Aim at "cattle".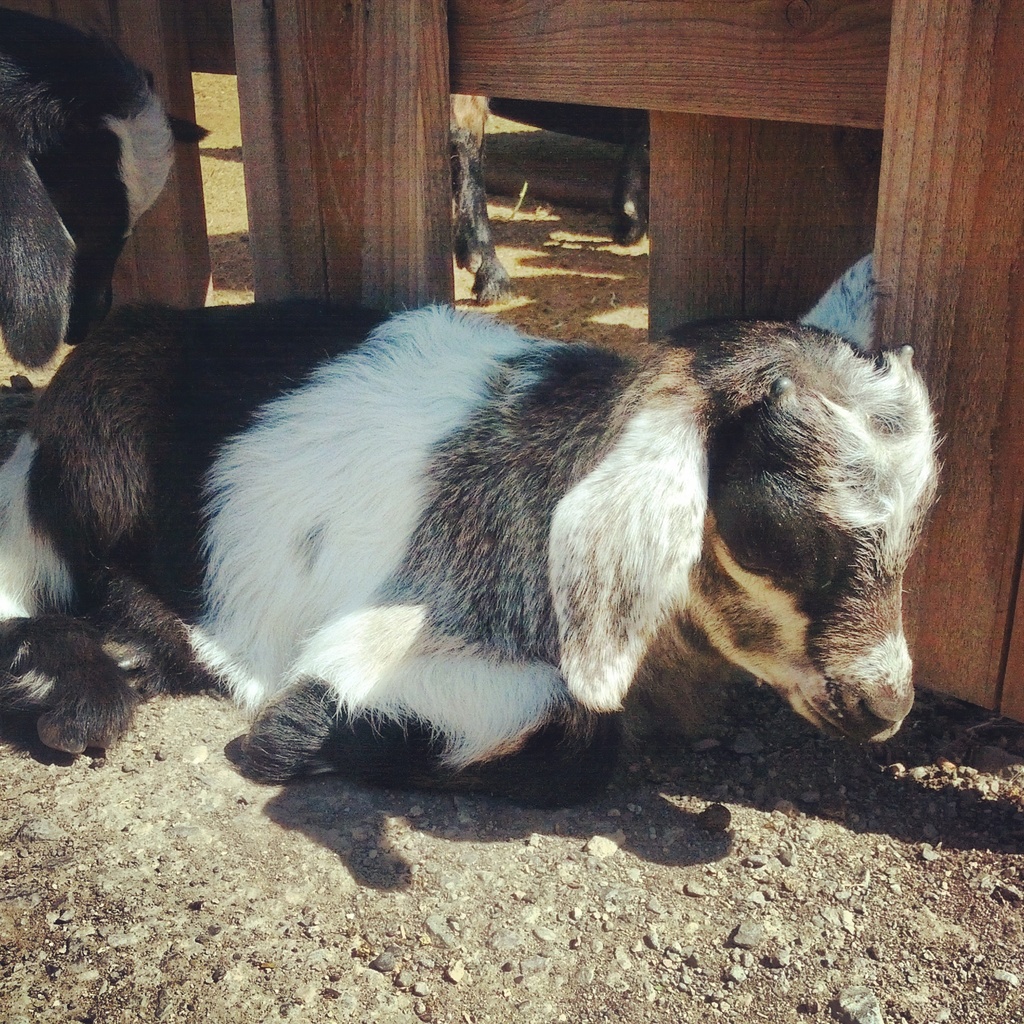
Aimed at detection(0, 1, 221, 382).
